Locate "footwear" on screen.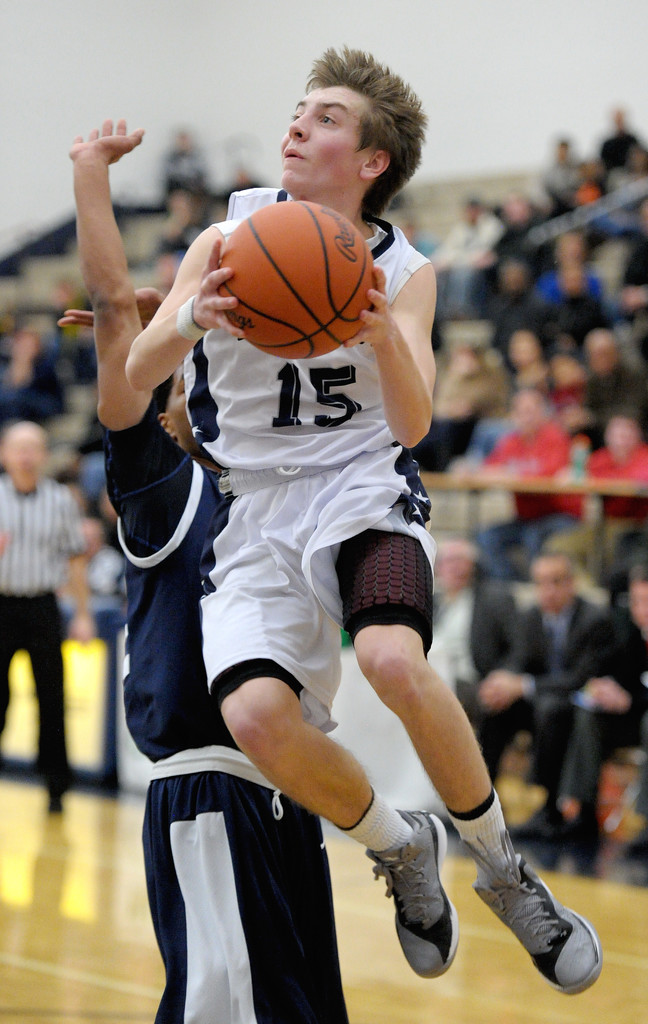
On screen at 378, 822, 480, 988.
